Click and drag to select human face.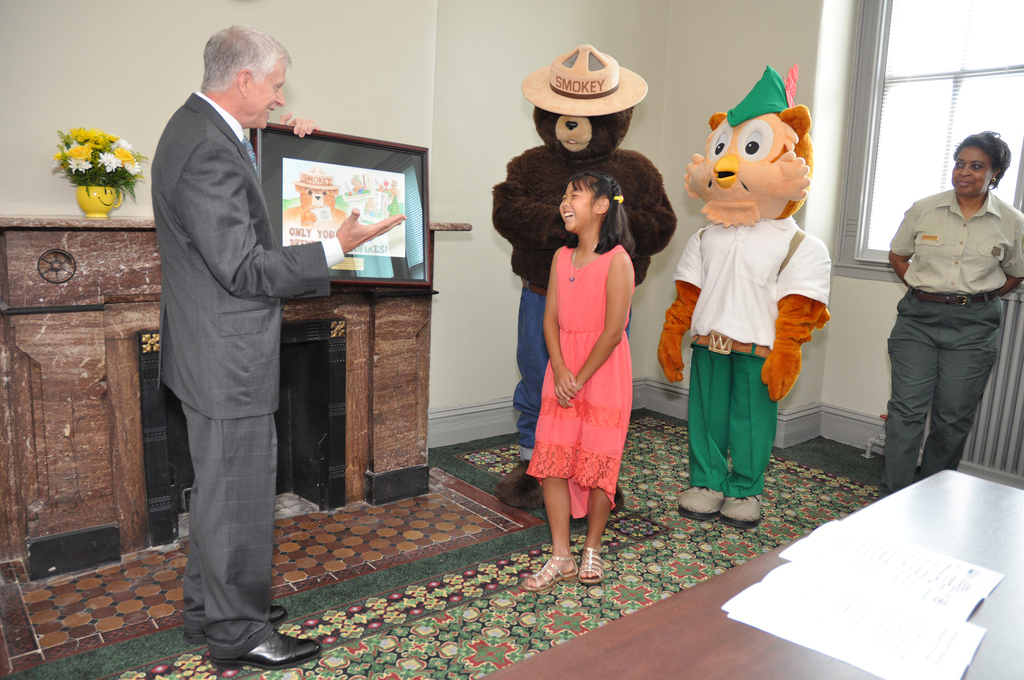
Selection: <box>245,56,285,129</box>.
